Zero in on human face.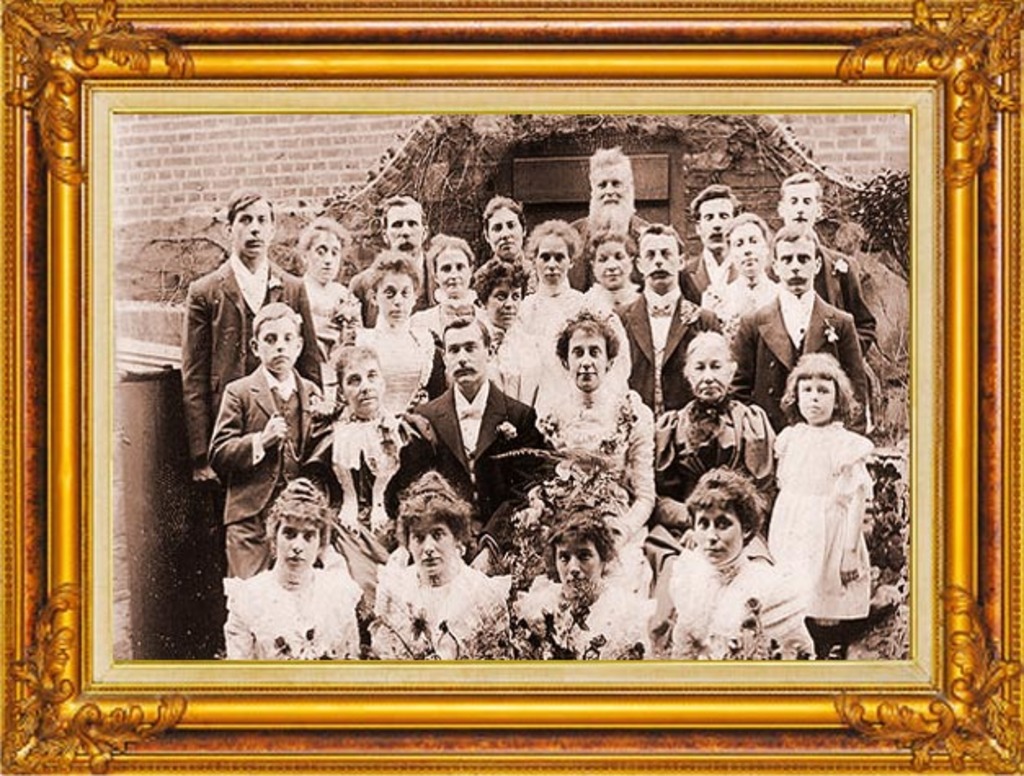
Zeroed in: (x1=258, y1=315, x2=301, y2=376).
